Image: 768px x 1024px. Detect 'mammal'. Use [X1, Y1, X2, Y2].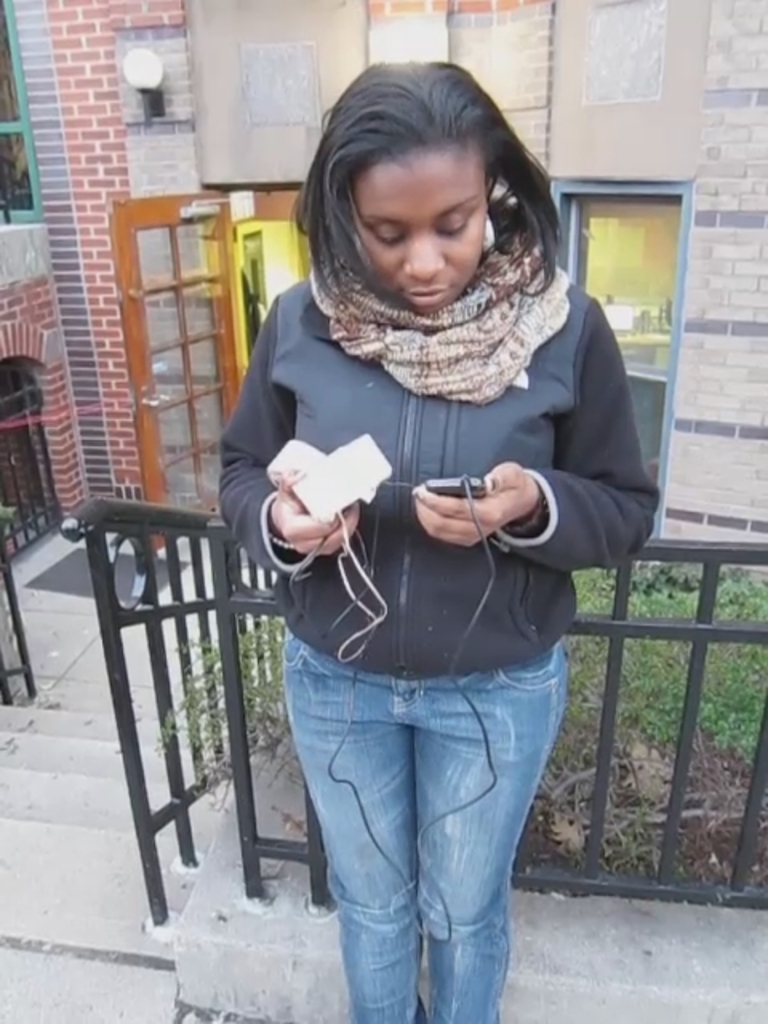
[235, 237, 608, 1008].
